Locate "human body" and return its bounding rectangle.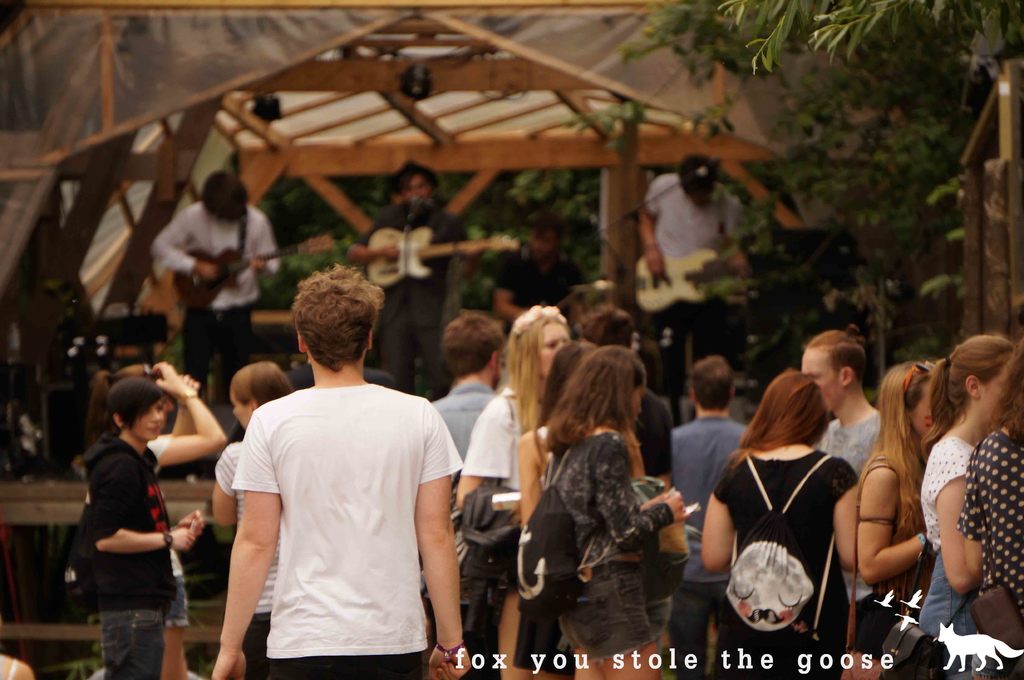
<region>216, 439, 282, 679</region>.
